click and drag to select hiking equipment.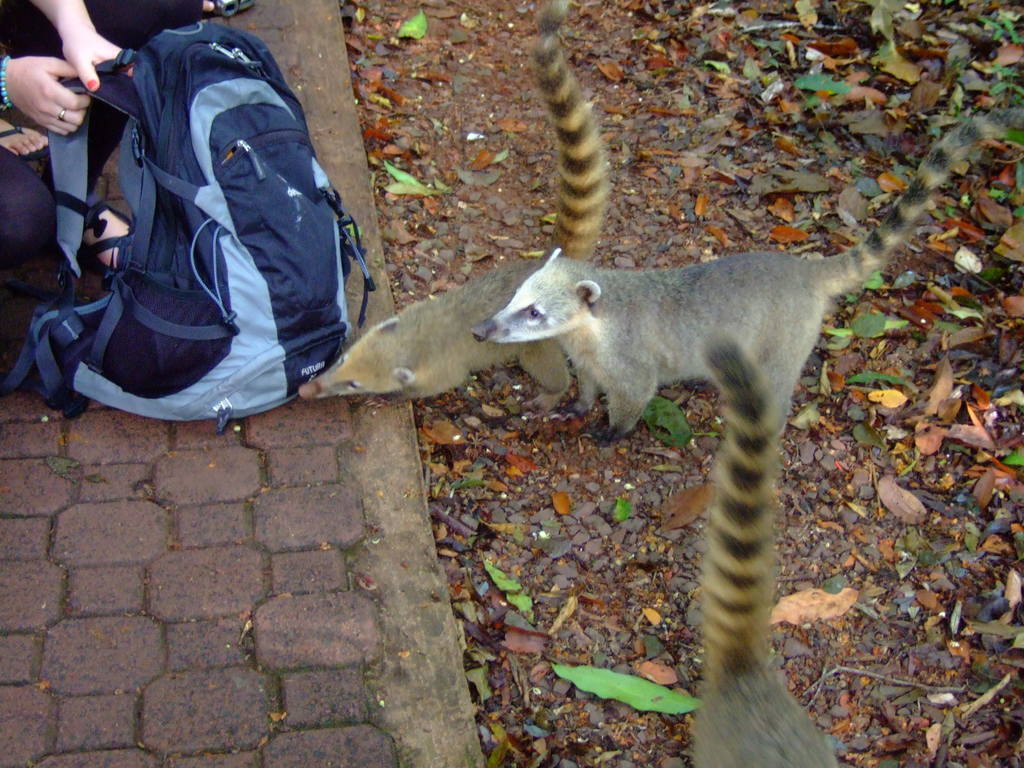
Selection: 0 8 374 434.
